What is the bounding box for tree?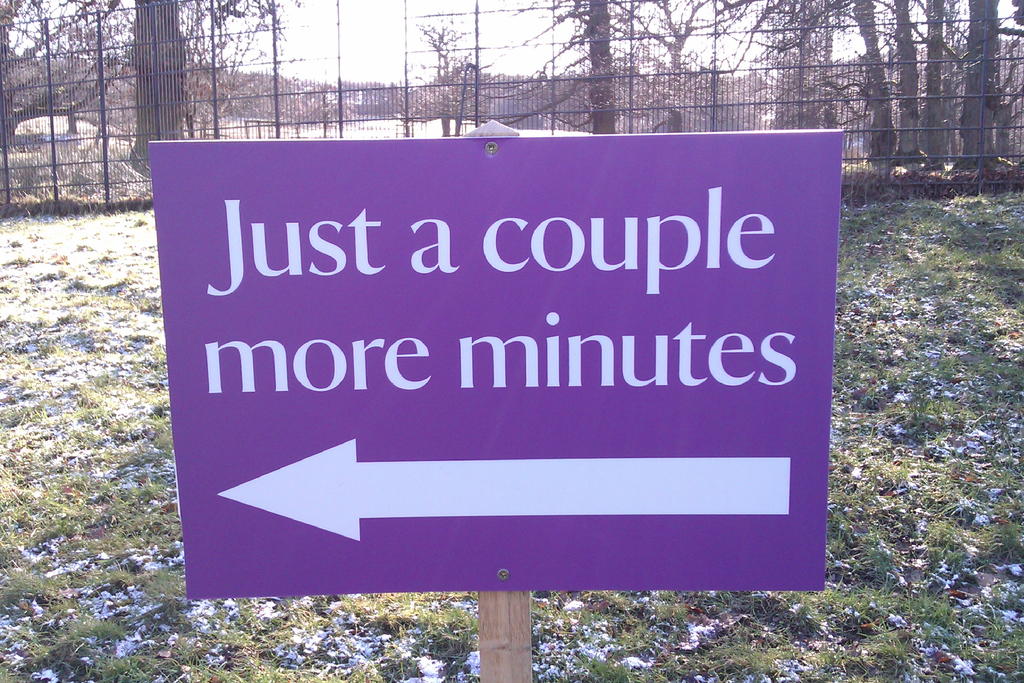
[left=846, top=0, right=899, bottom=167].
